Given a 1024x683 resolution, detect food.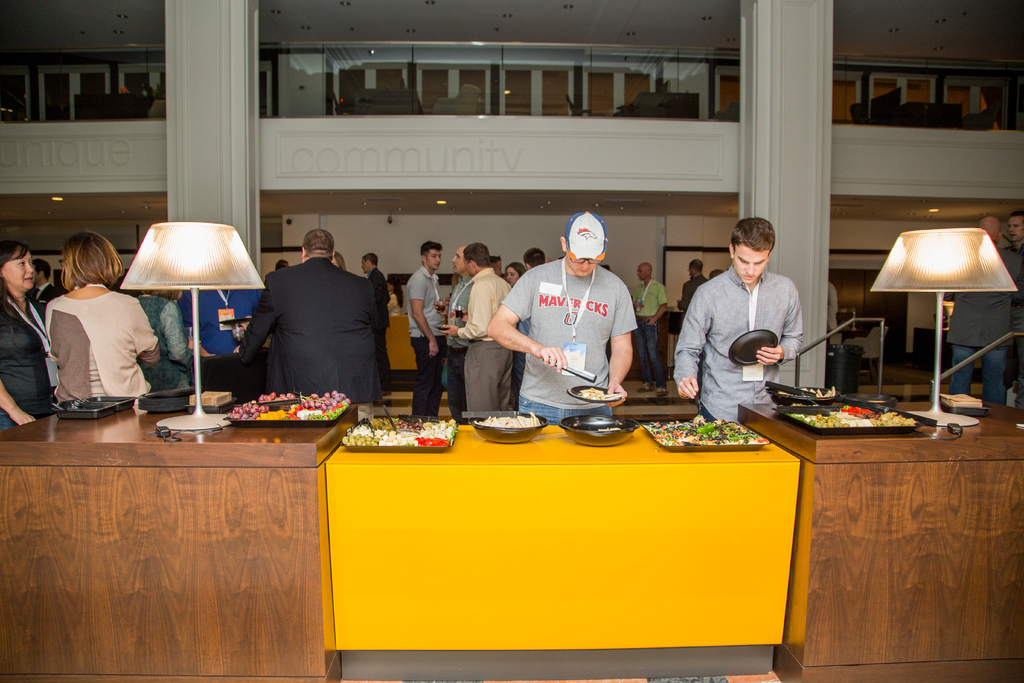
774, 386, 835, 399.
